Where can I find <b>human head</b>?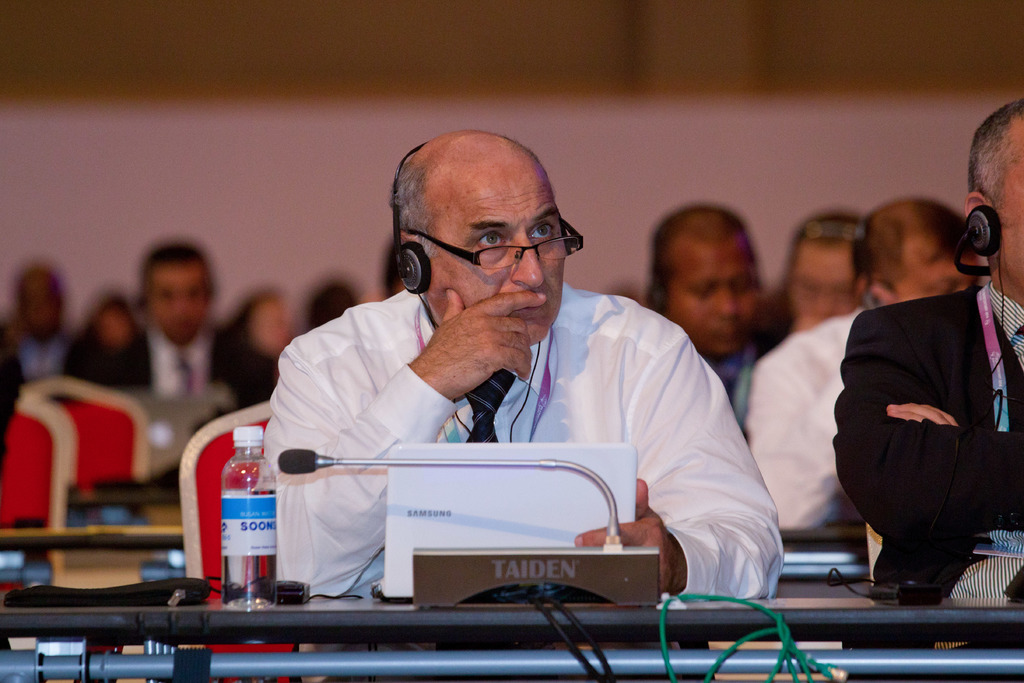
You can find it at select_region(851, 202, 985, 304).
